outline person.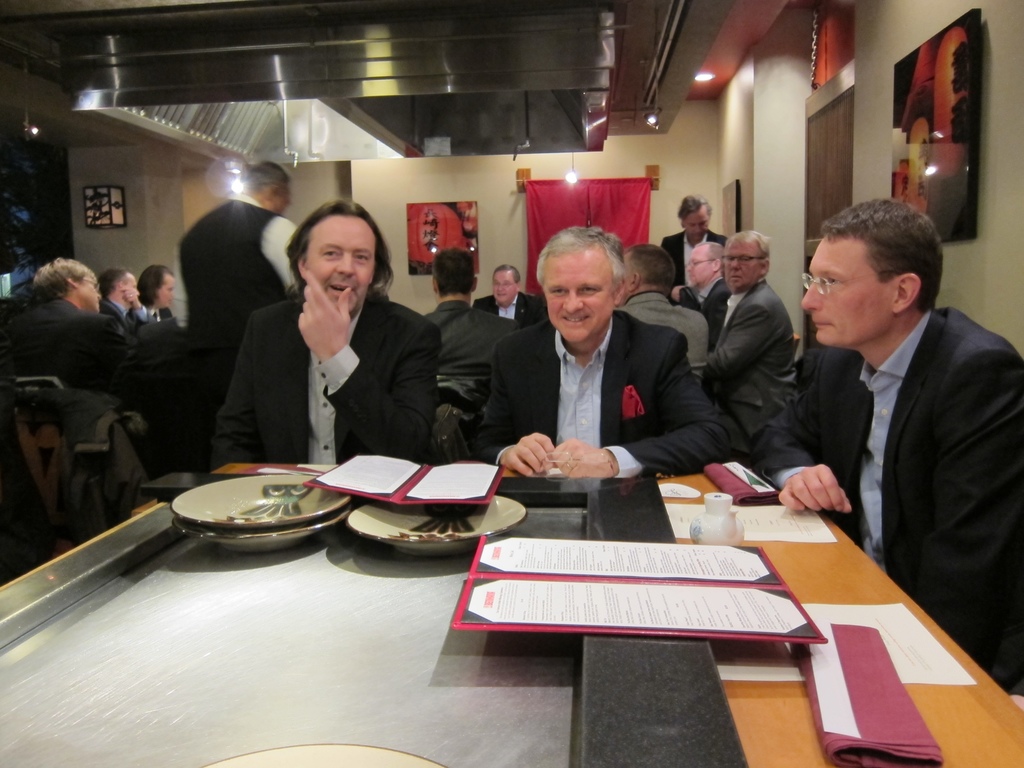
Outline: 477/268/541/326.
